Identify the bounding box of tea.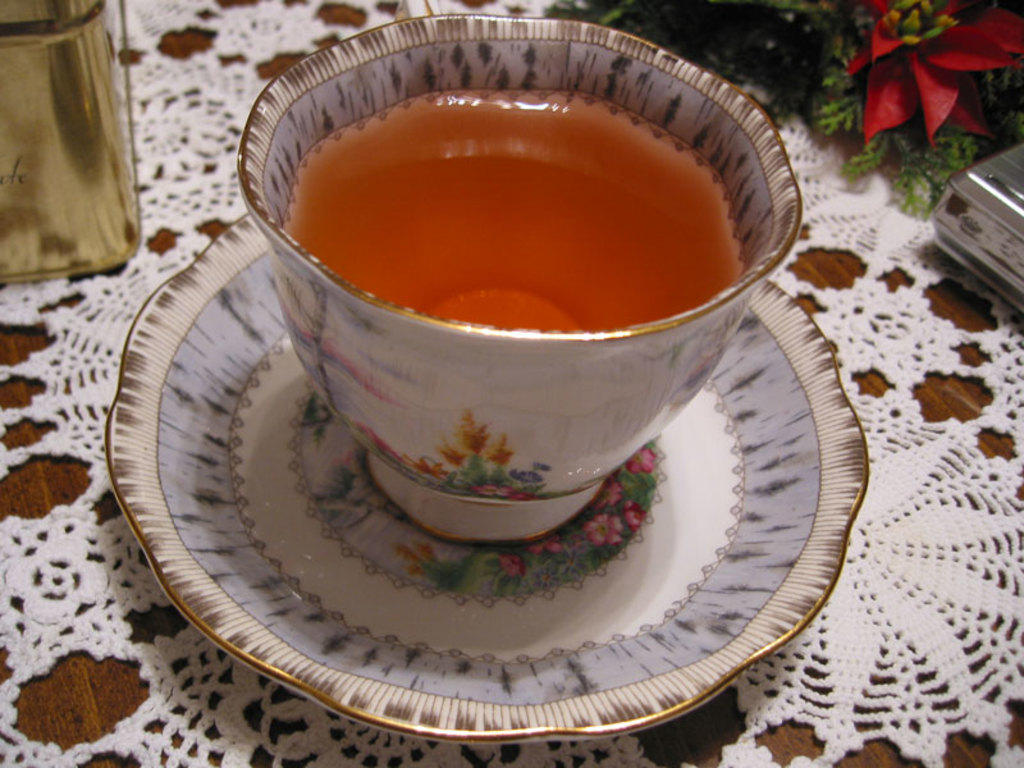
(279, 84, 741, 333).
